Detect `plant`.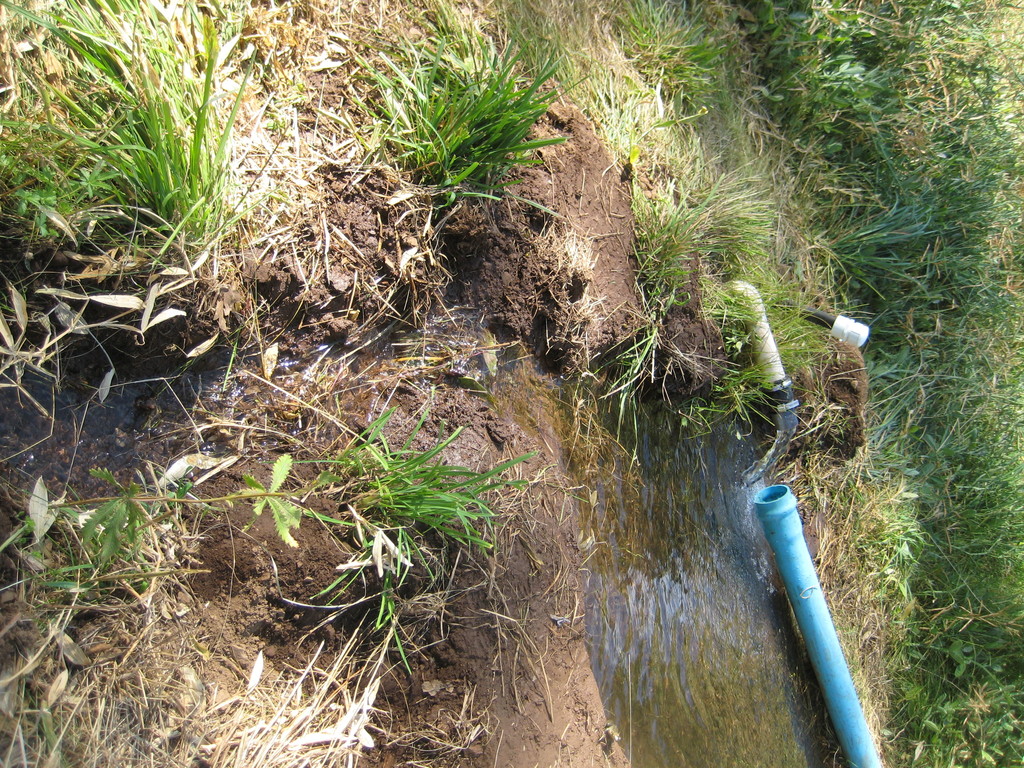
Detected at (794,71,1023,332).
